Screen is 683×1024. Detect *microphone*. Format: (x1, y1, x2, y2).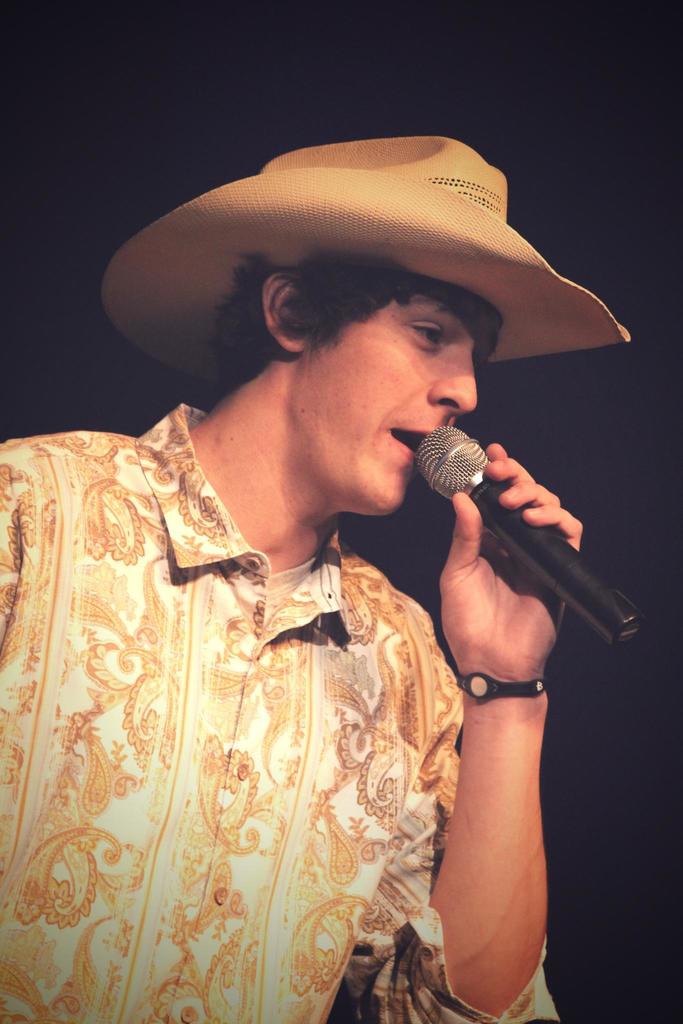
(425, 422, 636, 644).
